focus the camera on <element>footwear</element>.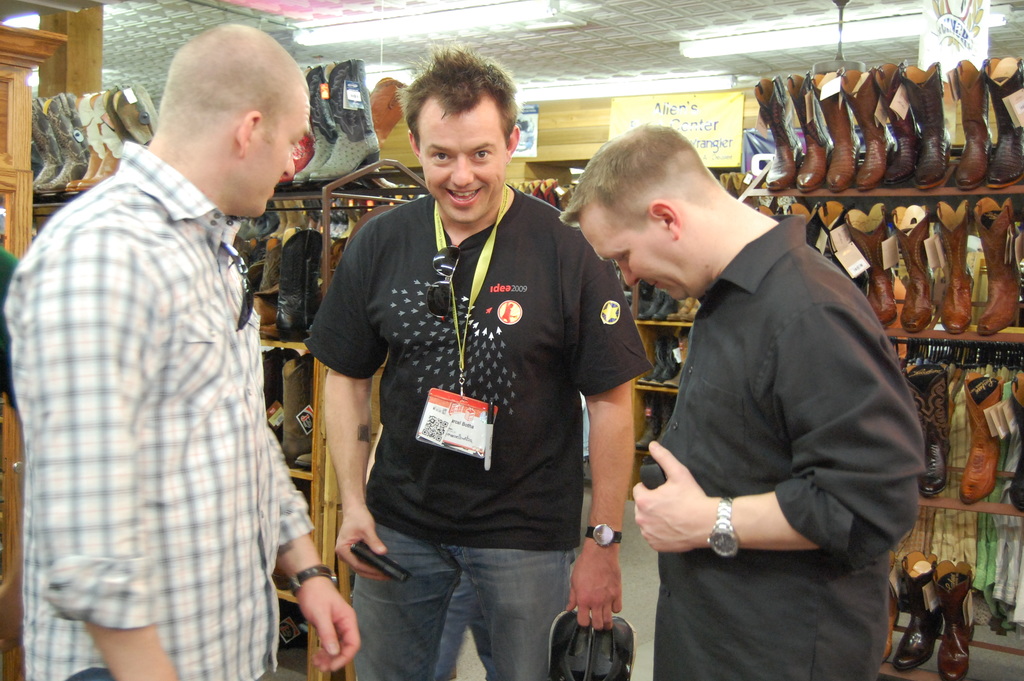
Focus region: bbox=[932, 559, 977, 680].
